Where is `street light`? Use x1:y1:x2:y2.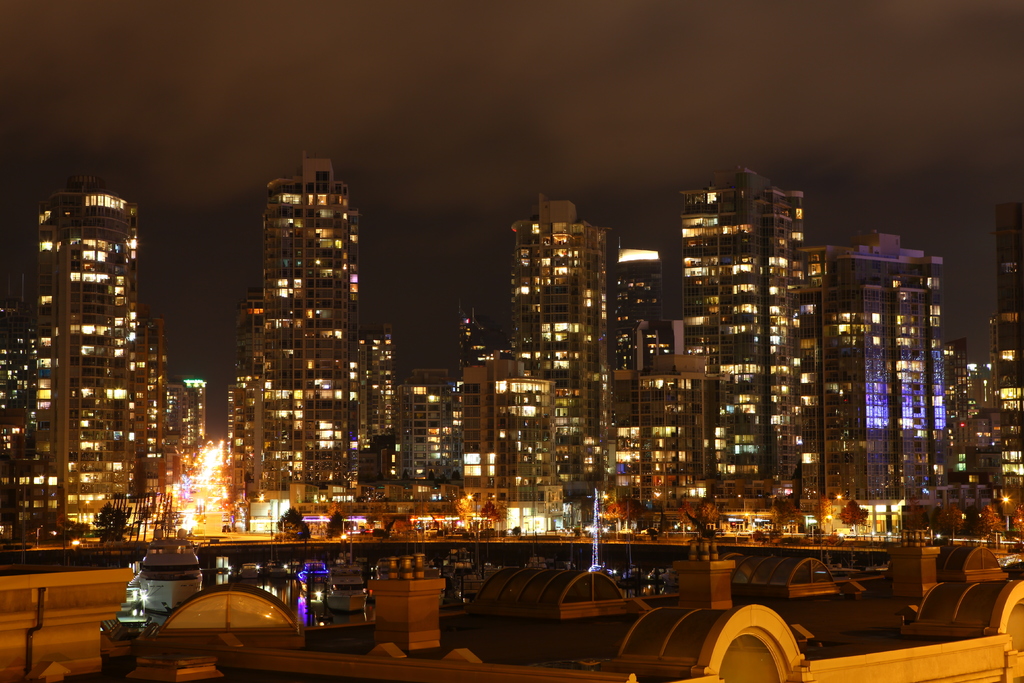
804:519:817:549.
